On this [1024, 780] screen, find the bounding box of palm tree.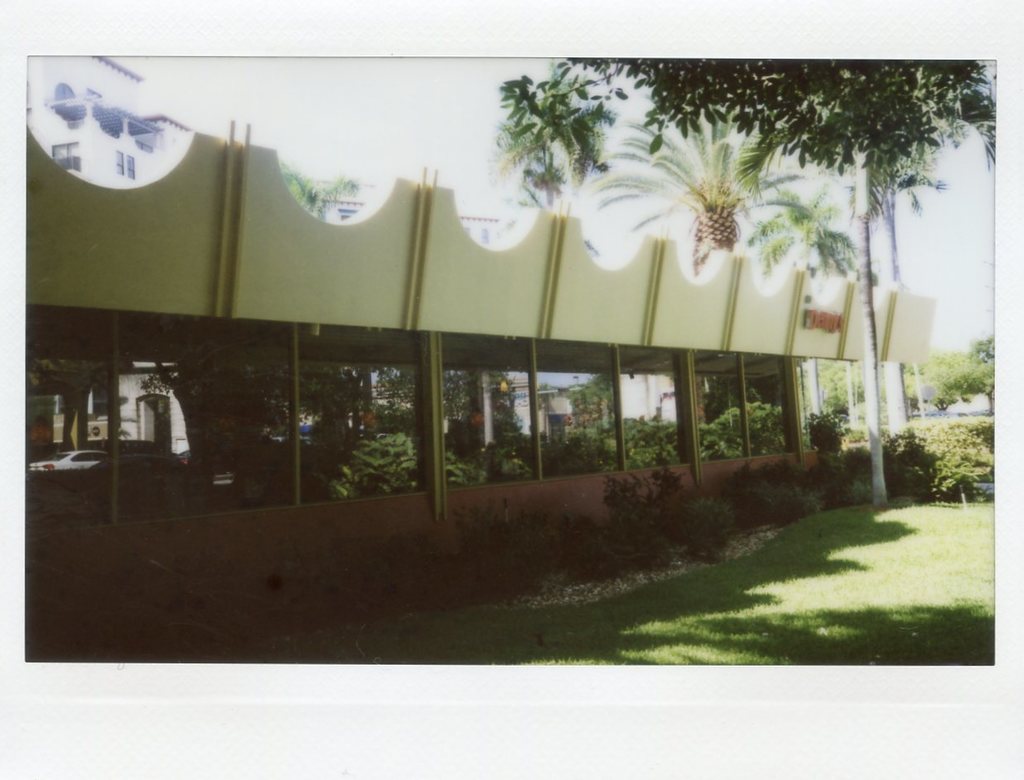
Bounding box: rect(583, 89, 807, 277).
